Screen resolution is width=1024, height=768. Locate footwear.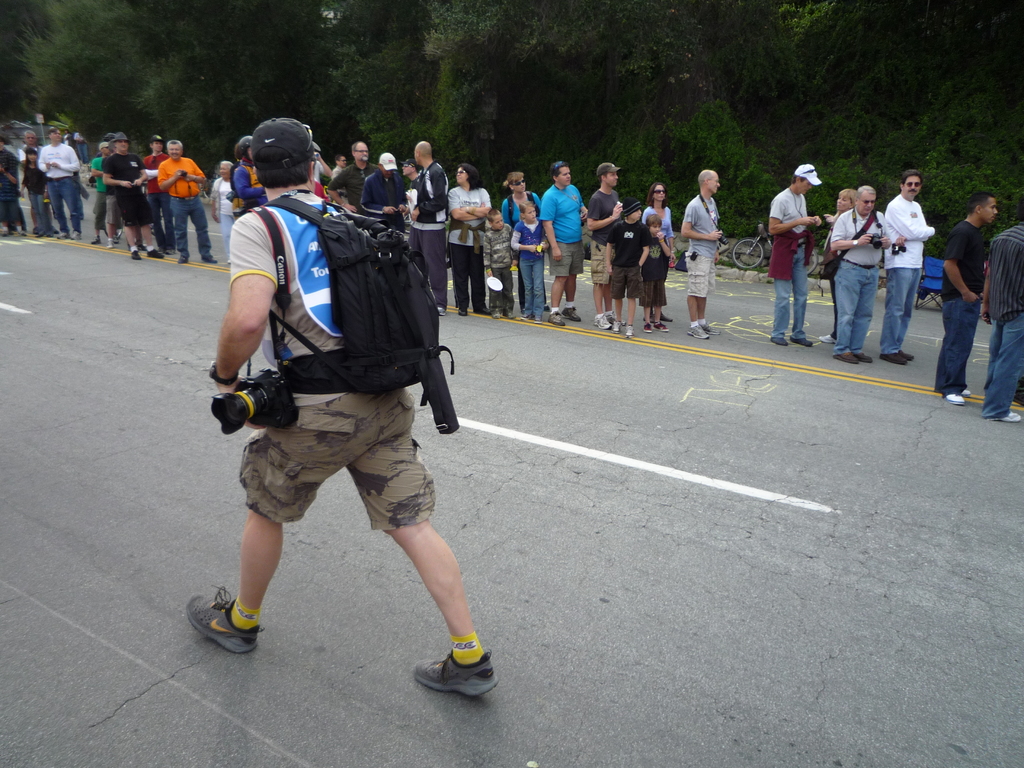
[x1=148, y1=250, x2=164, y2=262].
